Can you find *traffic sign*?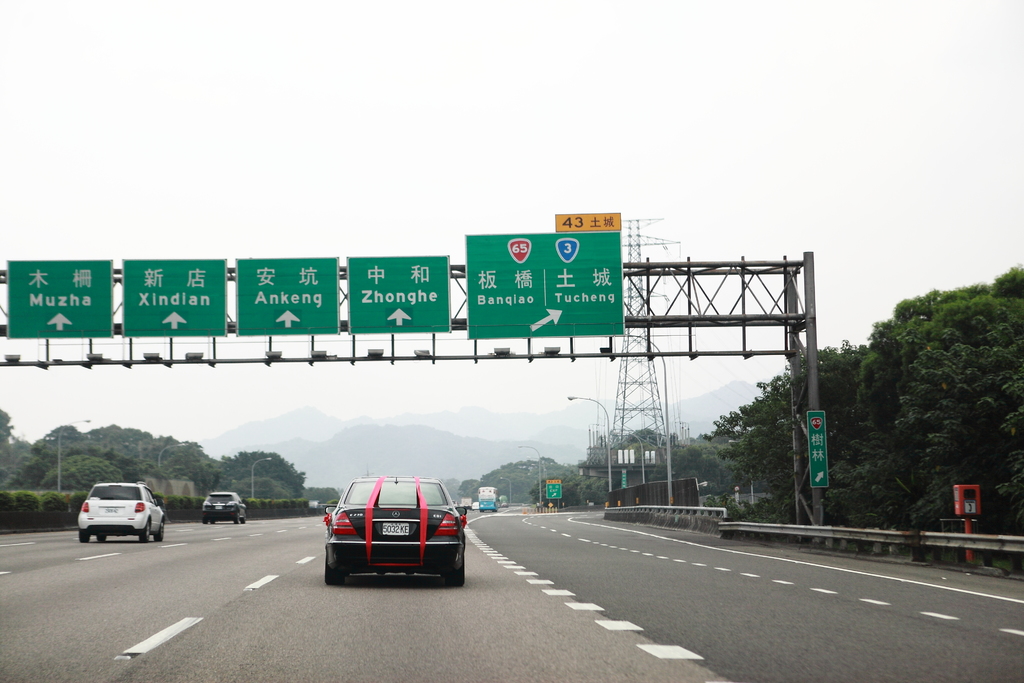
Yes, bounding box: detection(459, 211, 621, 336).
